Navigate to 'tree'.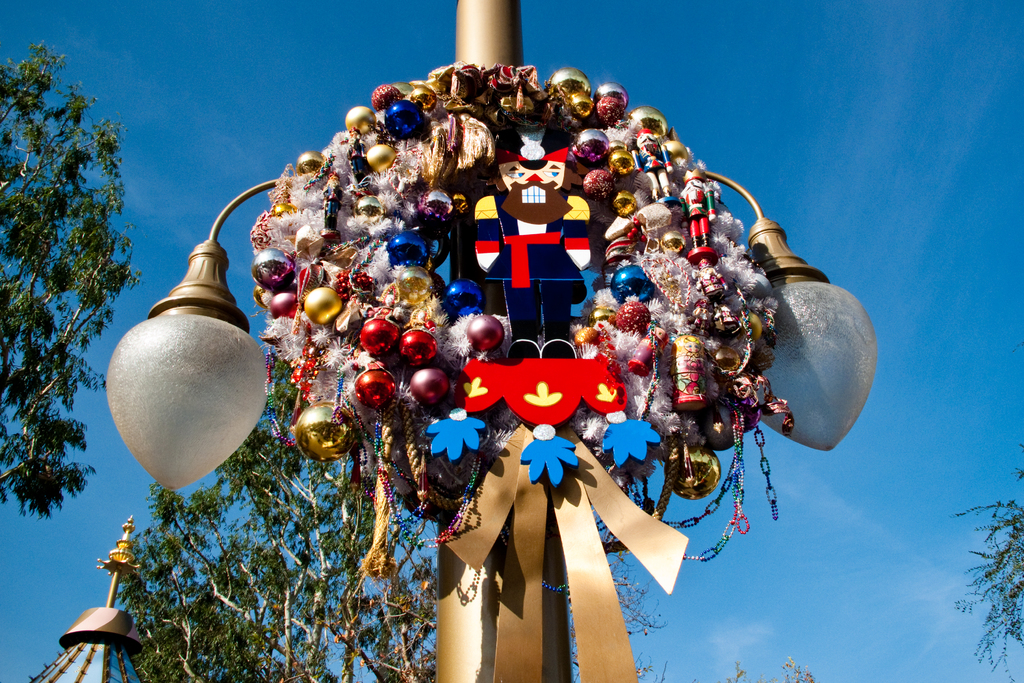
Navigation target: l=556, t=517, r=673, b=682.
